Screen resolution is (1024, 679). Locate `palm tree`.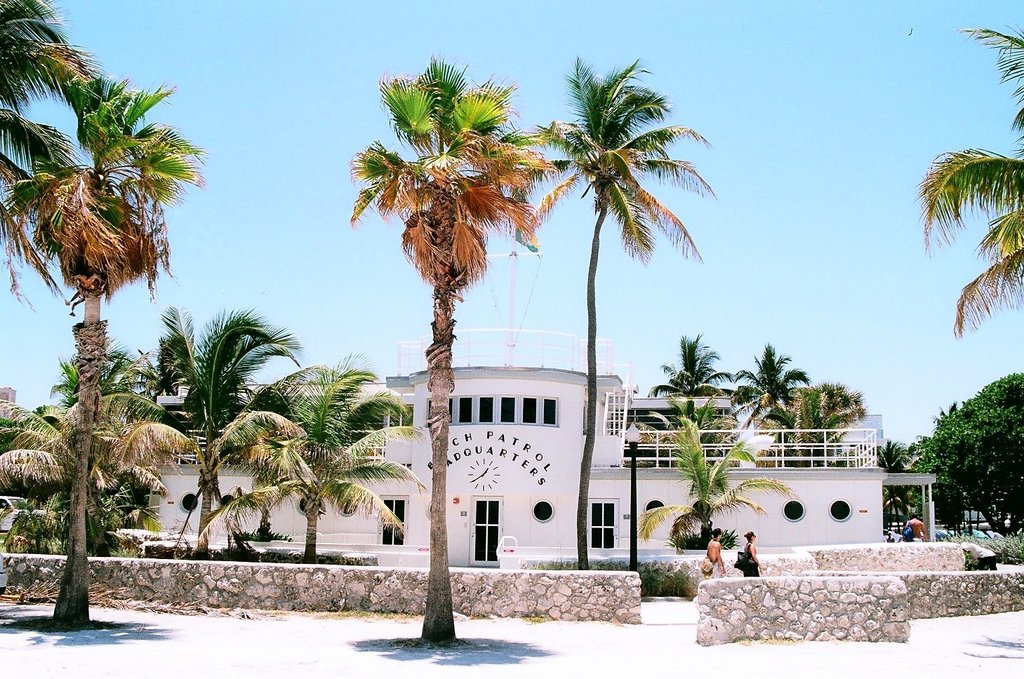
(225,372,402,551).
